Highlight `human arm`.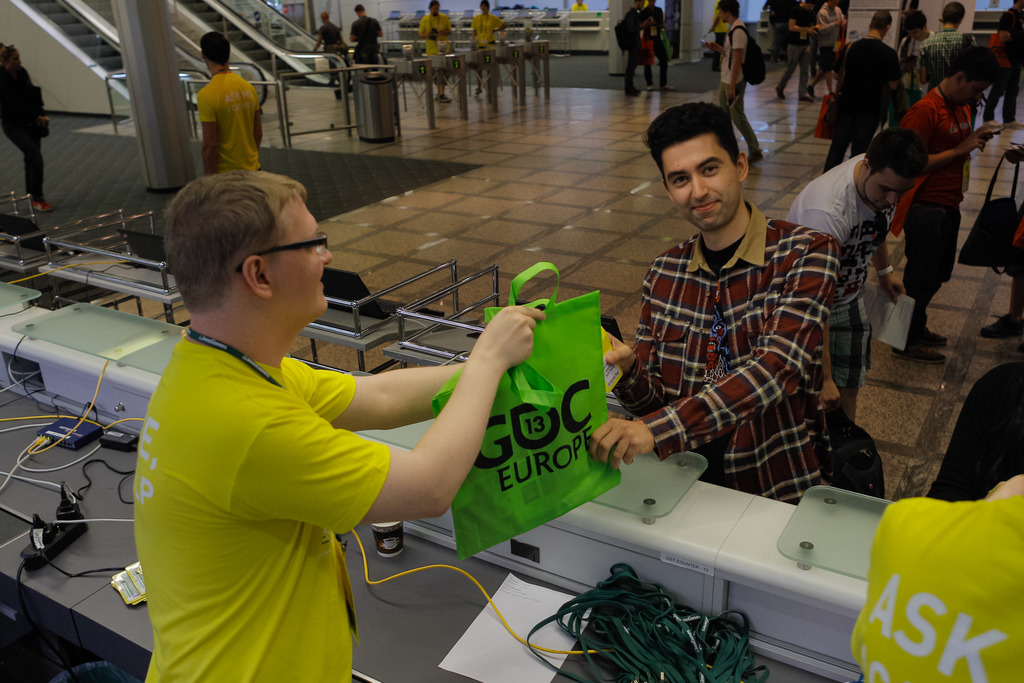
Highlighted region: (796, 202, 847, 415).
